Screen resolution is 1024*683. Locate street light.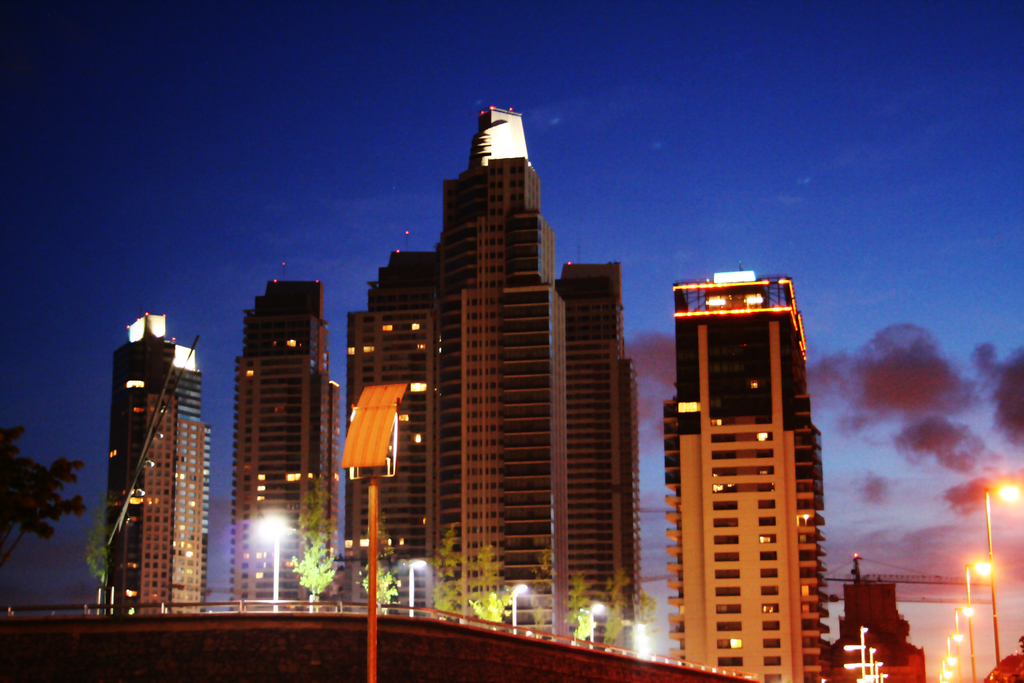
506 581 529 629.
